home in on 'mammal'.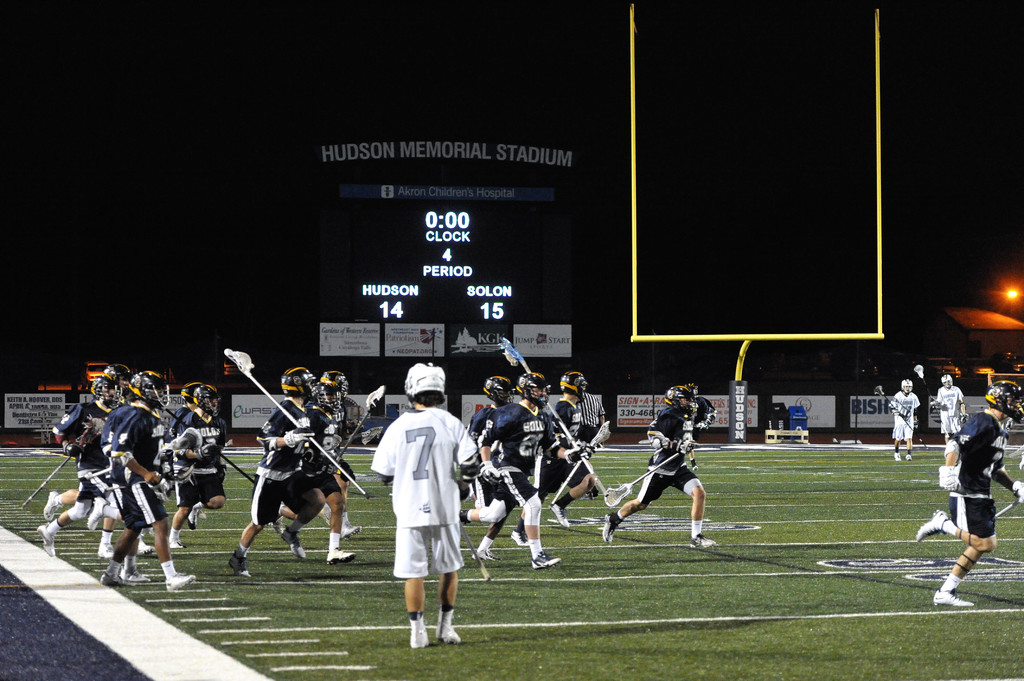
Homed in at 271, 370, 362, 542.
